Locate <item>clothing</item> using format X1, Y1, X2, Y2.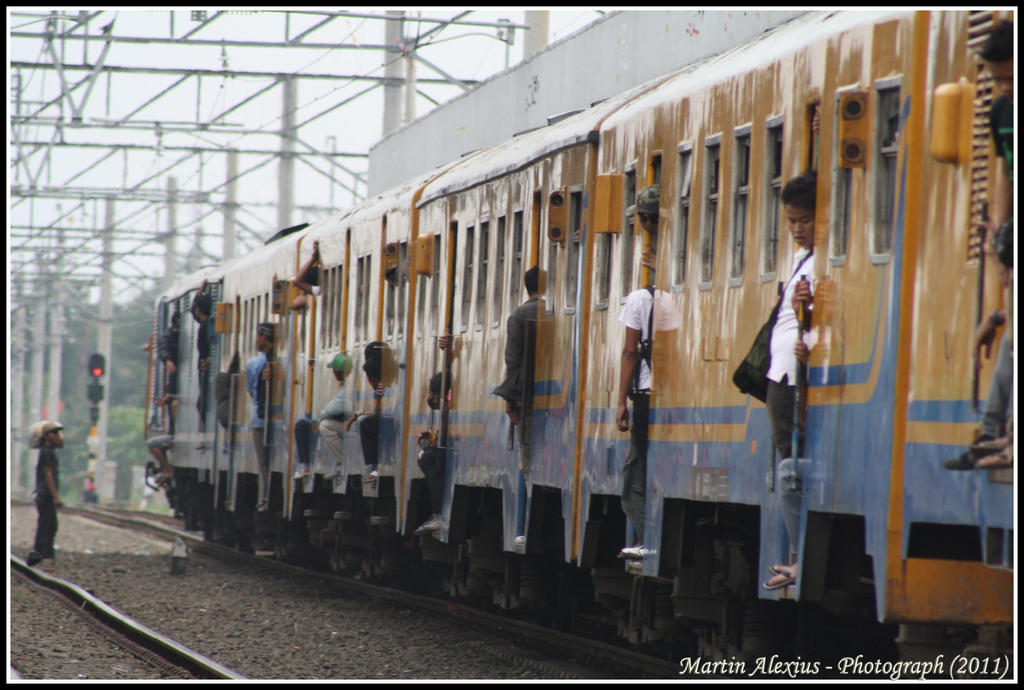
490, 296, 538, 497.
